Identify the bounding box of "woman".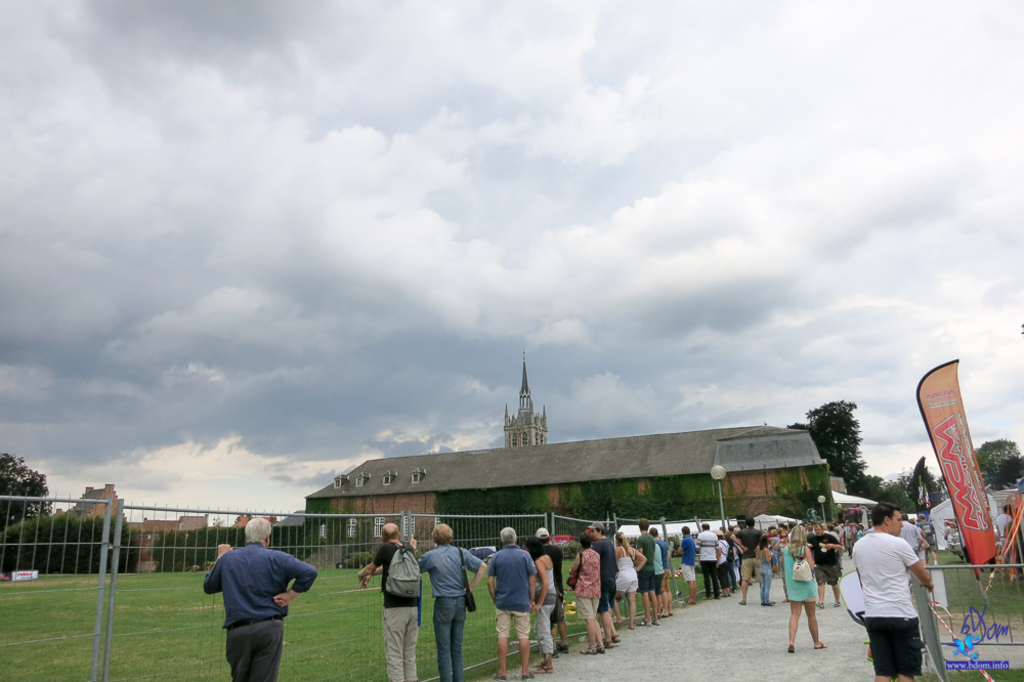
select_region(784, 522, 825, 652).
